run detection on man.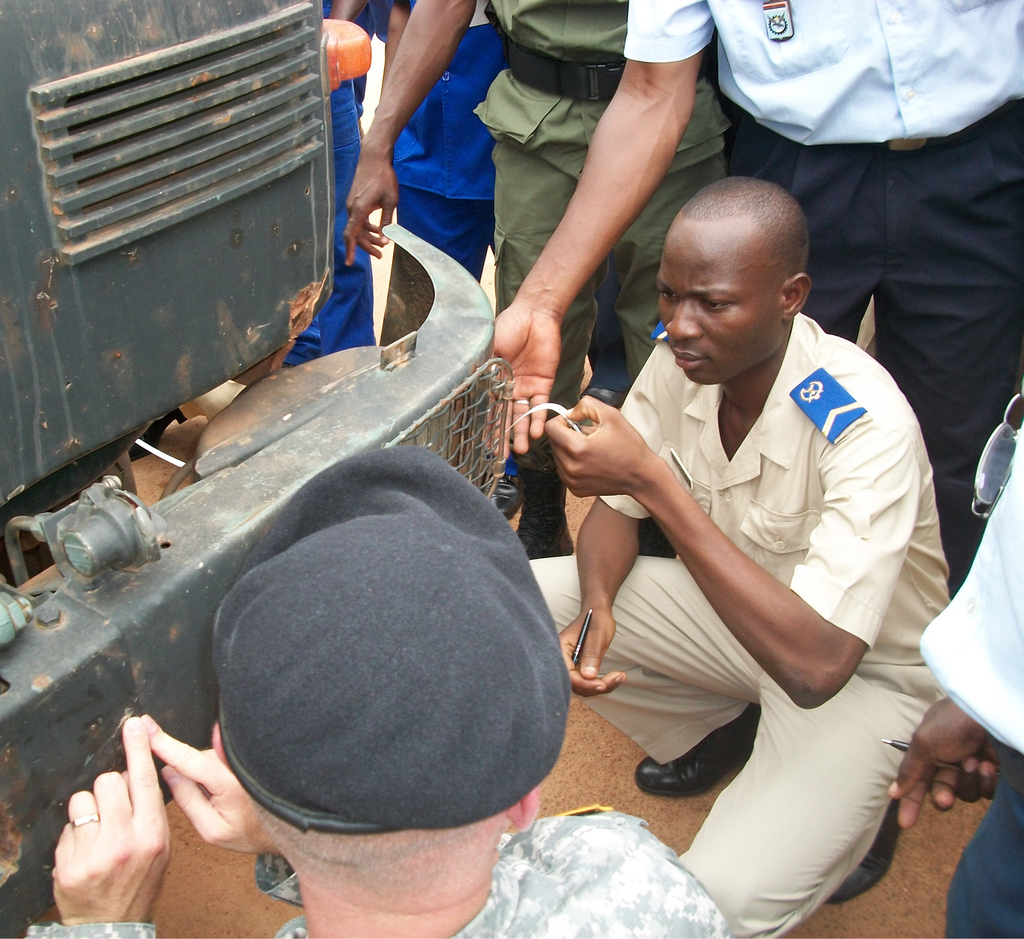
Result: 341,0,726,559.
